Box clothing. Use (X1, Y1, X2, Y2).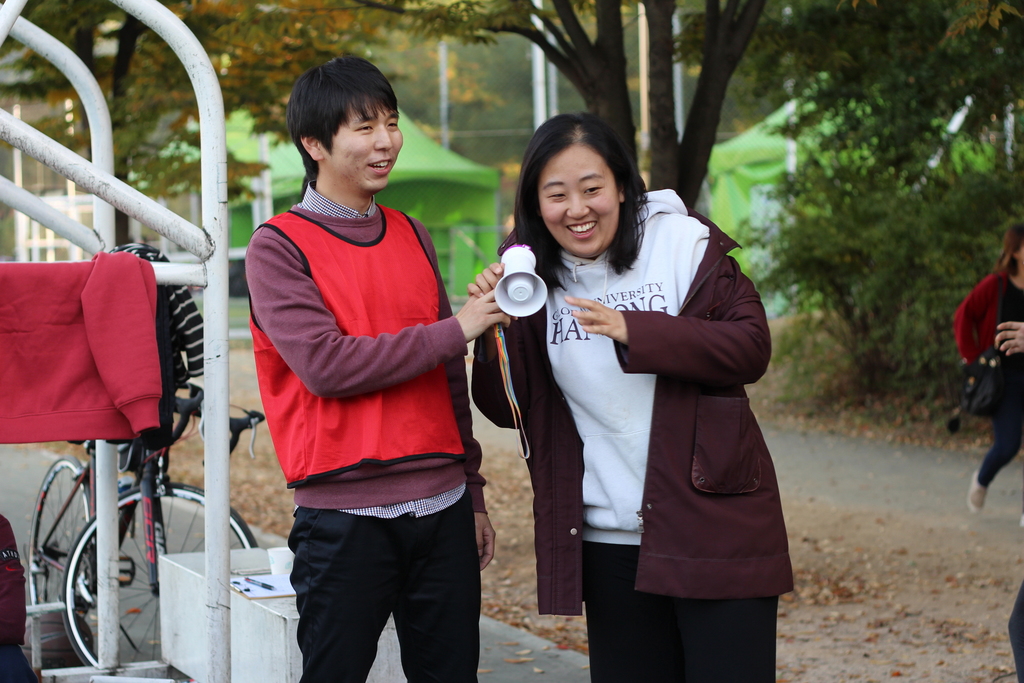
(1007, 591, 1023, 682).
